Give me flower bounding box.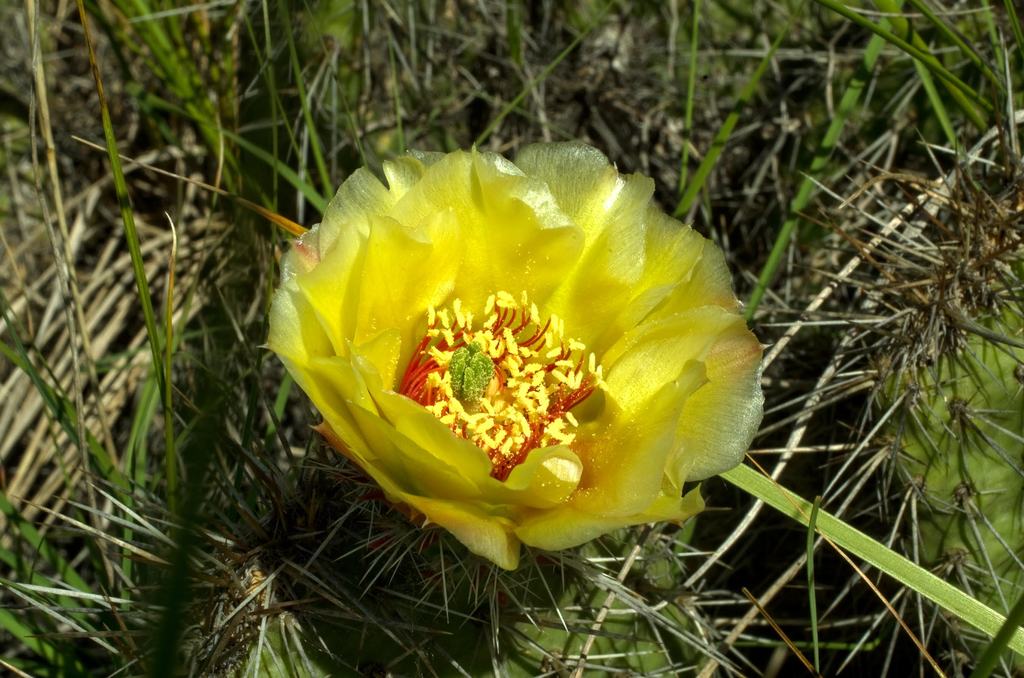
263:137:758:577.
